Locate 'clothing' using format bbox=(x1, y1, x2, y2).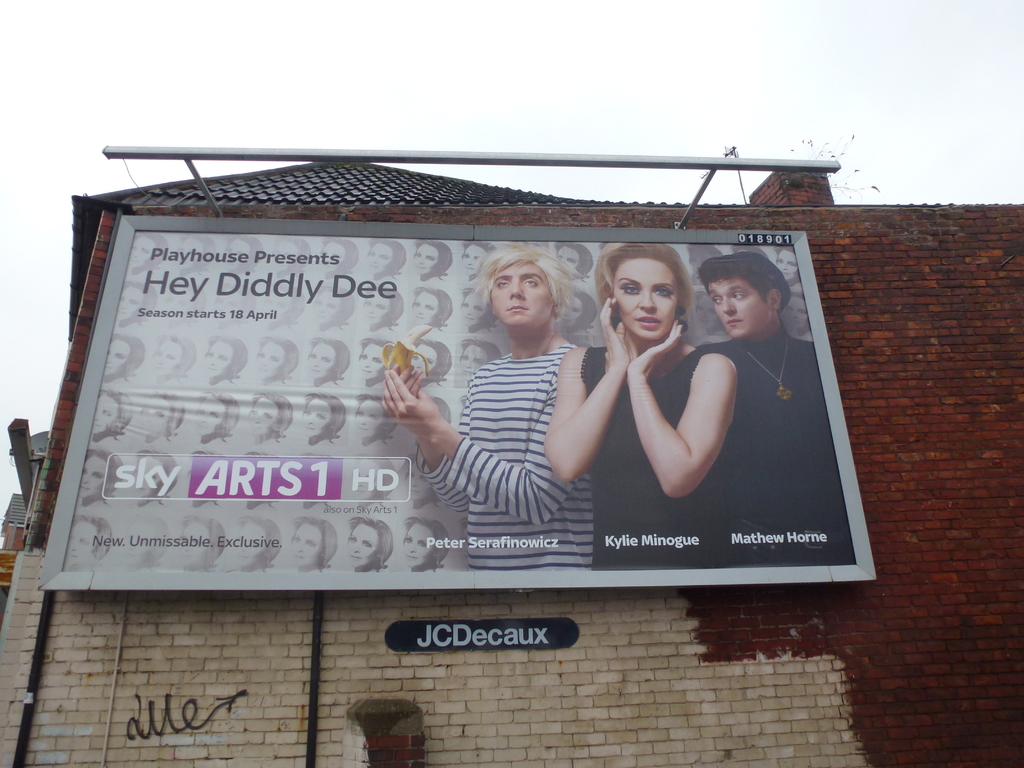
bbox=(426, 329, 596, 574).
